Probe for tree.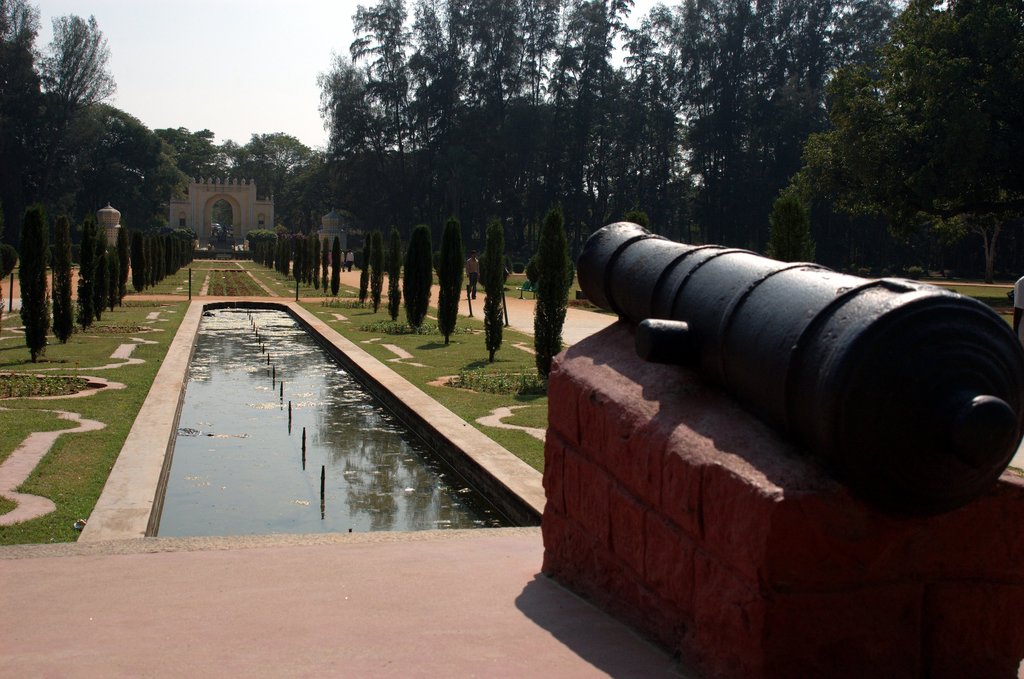
Probe result: detection(156, 124, 226, 177).
